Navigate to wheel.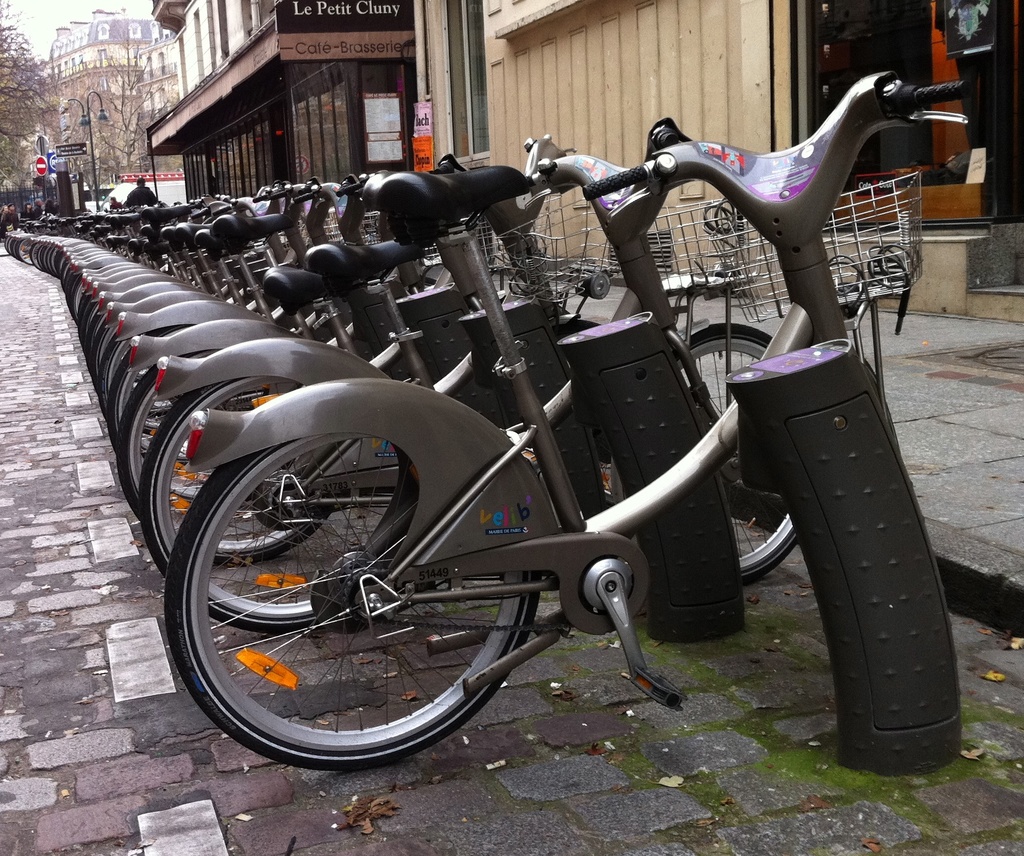
Navigation target: select_region(164, 433, 541, 770).
